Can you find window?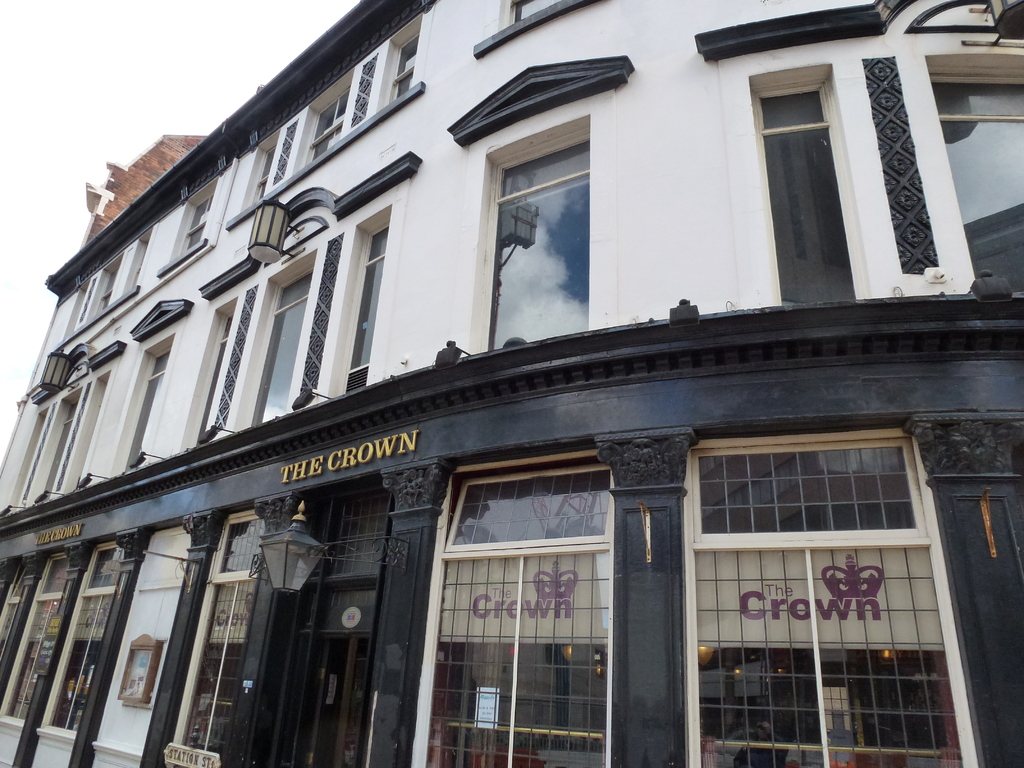
Yes, bounding box: select_region(253, 139, 272, 202).
